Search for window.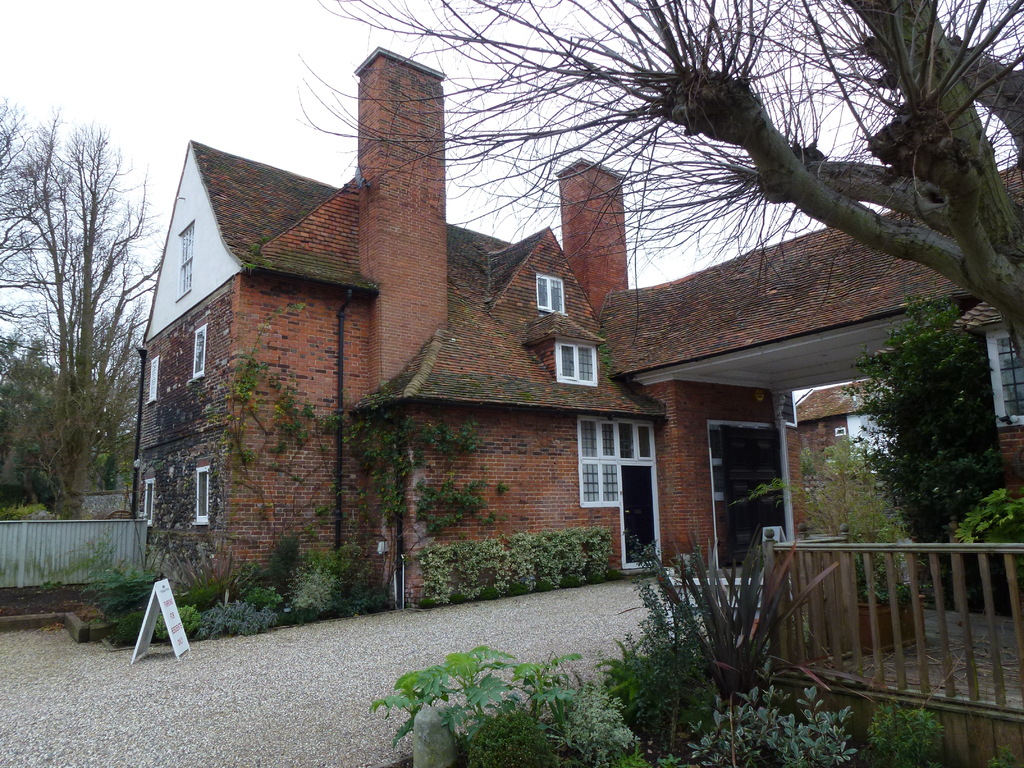
Found at BBox(986, 337, 1023, 426).
